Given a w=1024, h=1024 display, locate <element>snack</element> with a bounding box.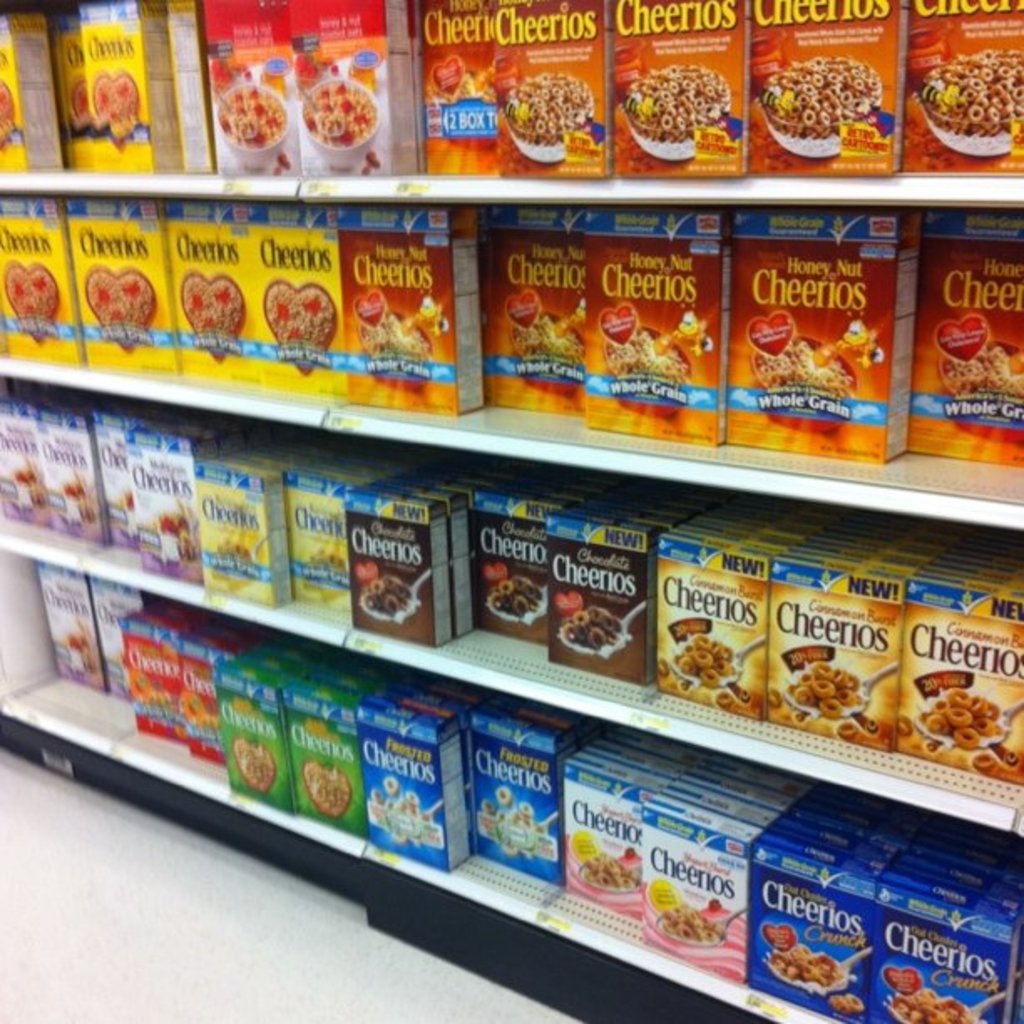
Located: rect(974, 755, 997, 768).
